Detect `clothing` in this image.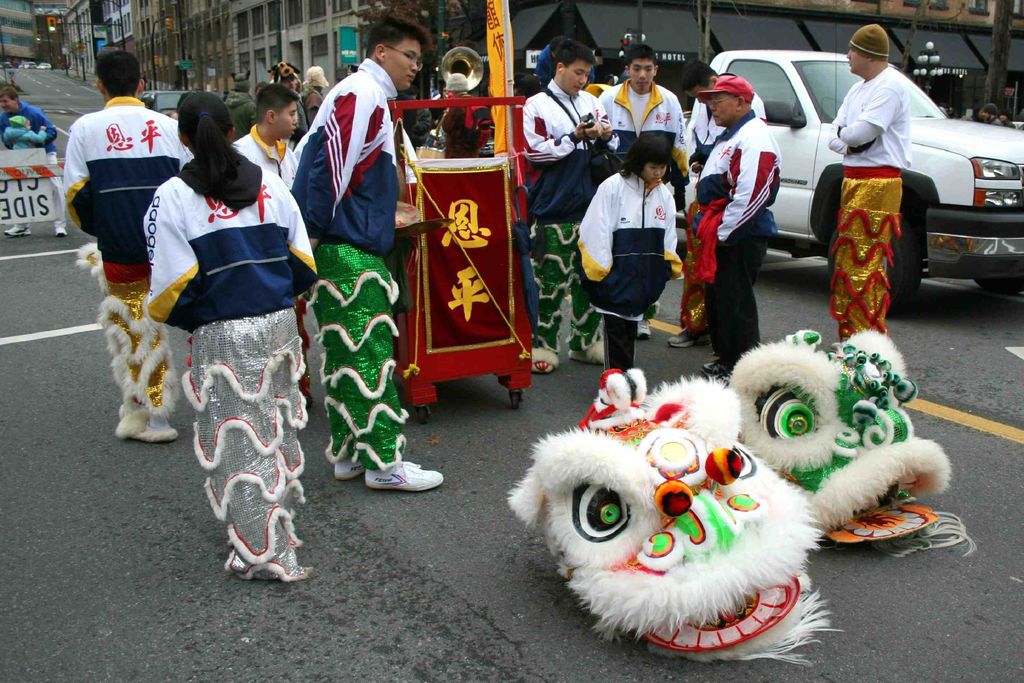
Detection: locate(576, 170, 681, 376).
